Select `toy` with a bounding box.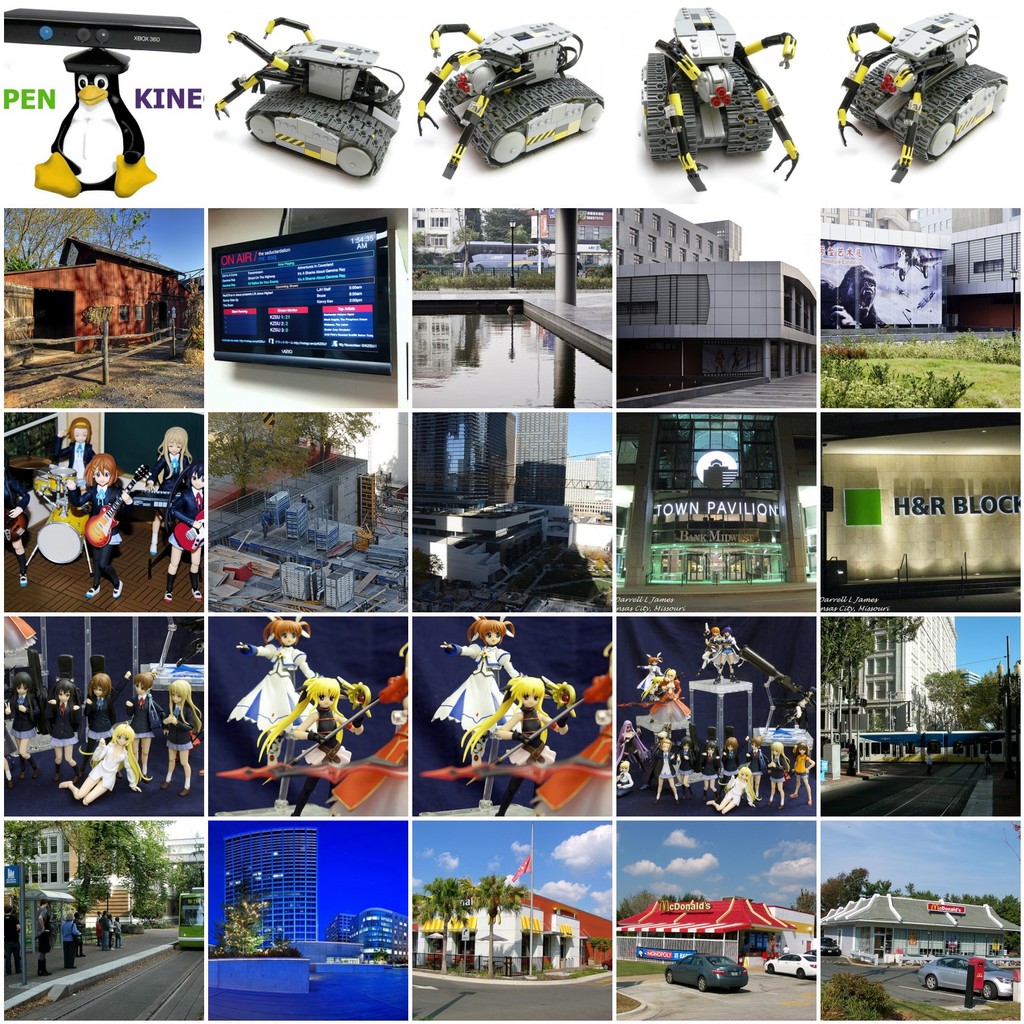
bbox=(643, 9, 827, 173).
